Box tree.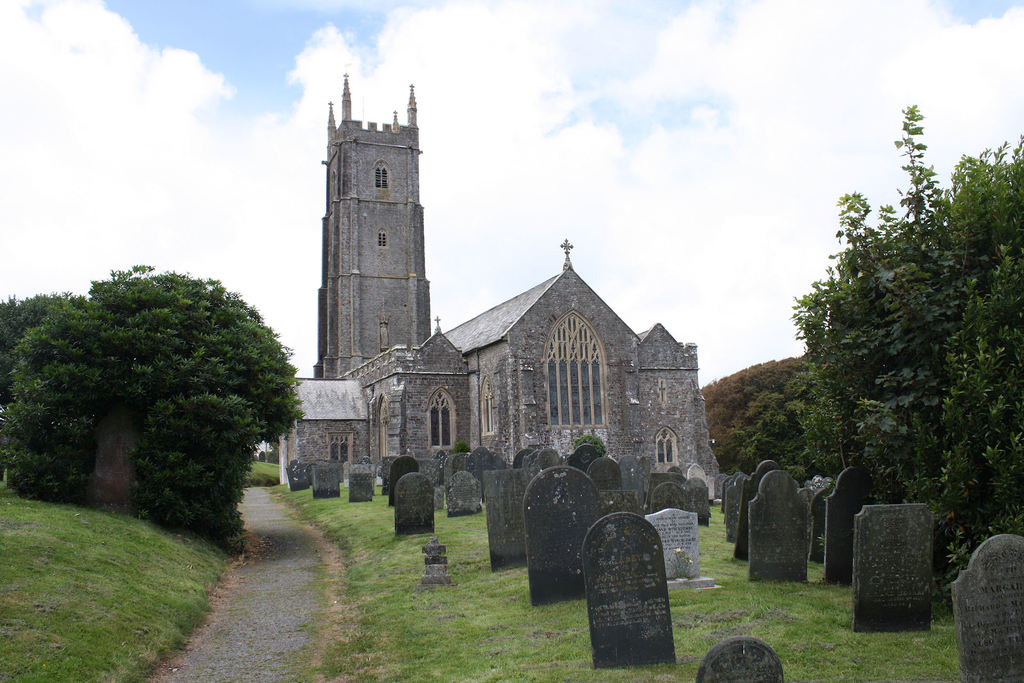
box=[791, 109, 1023, 571].
